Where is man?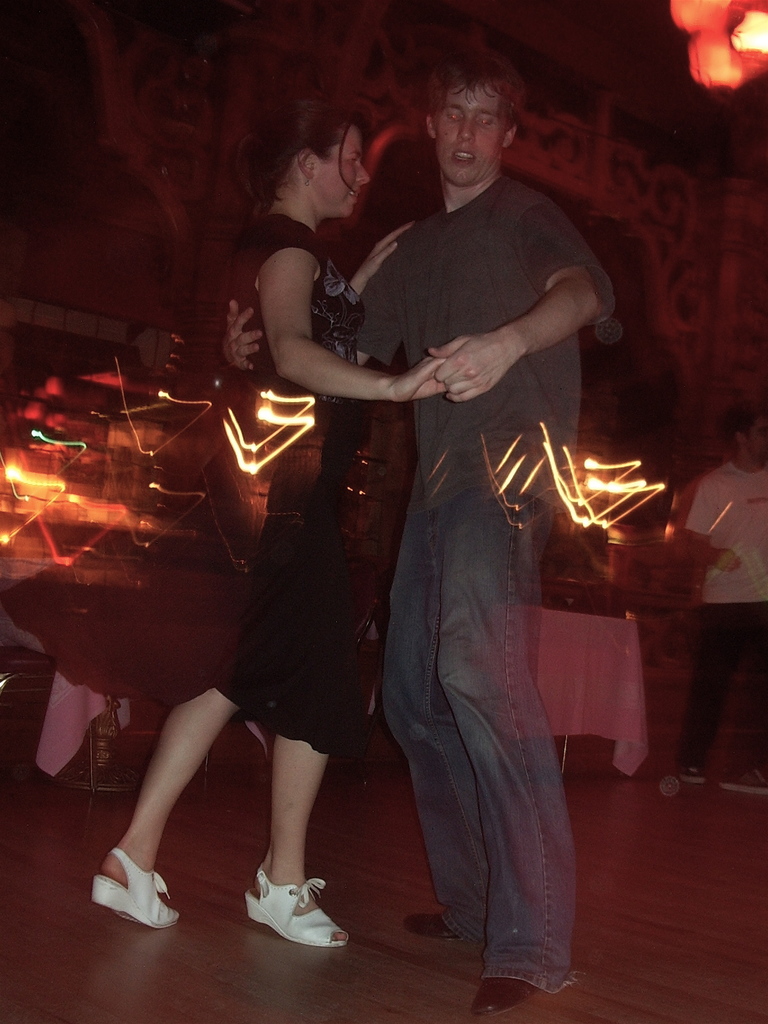
285 59 623 971.
